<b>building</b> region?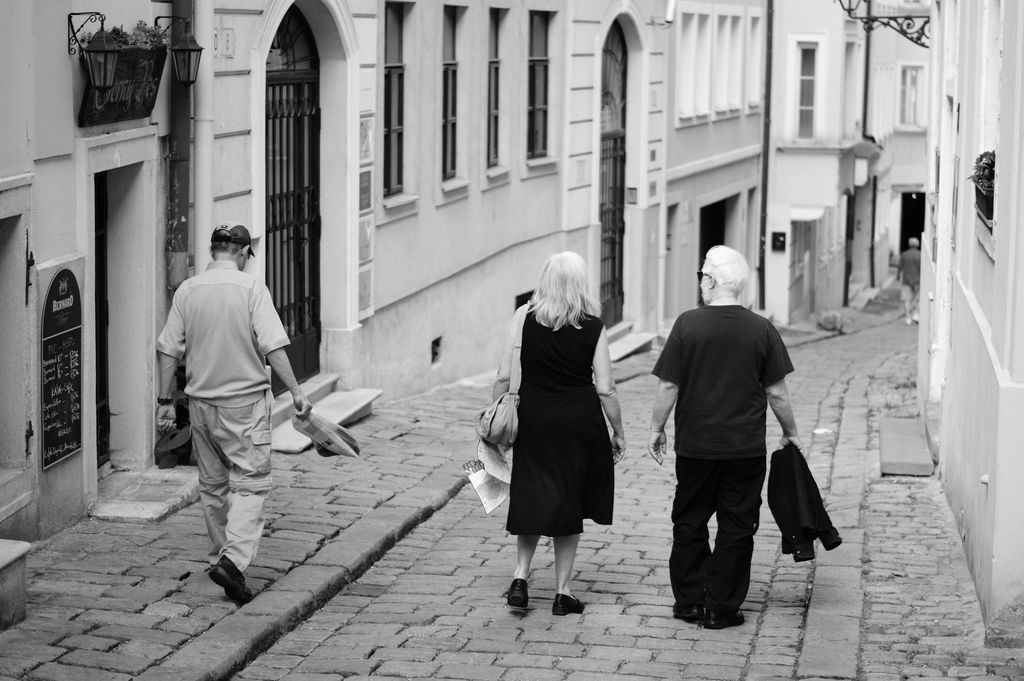
crop(0, 0, 1023, 632)
